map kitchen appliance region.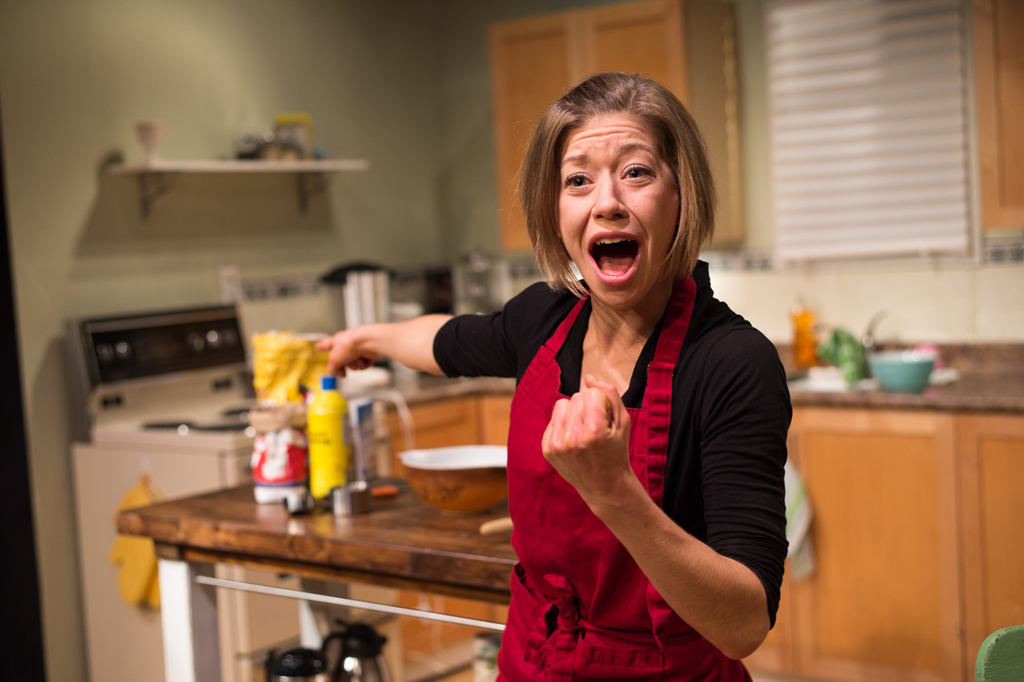
Mapped to crop(437, 256, 550, 312).
